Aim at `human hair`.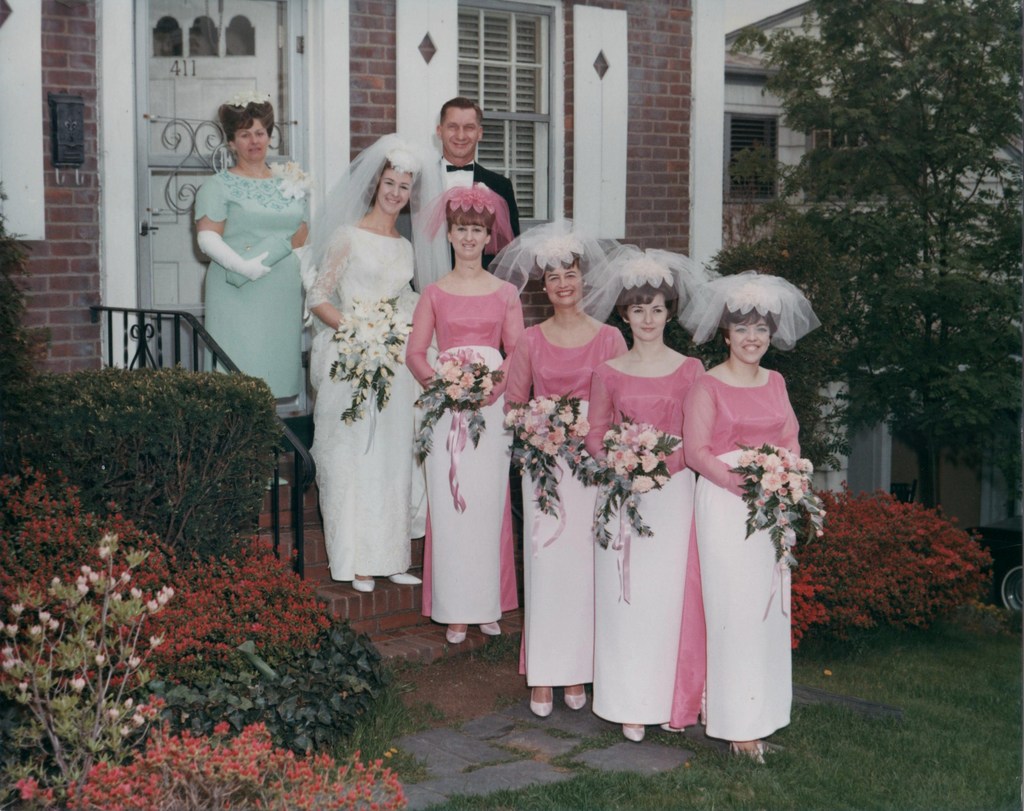
Aimed at left=439, top=94, right=484, bottom=124.
